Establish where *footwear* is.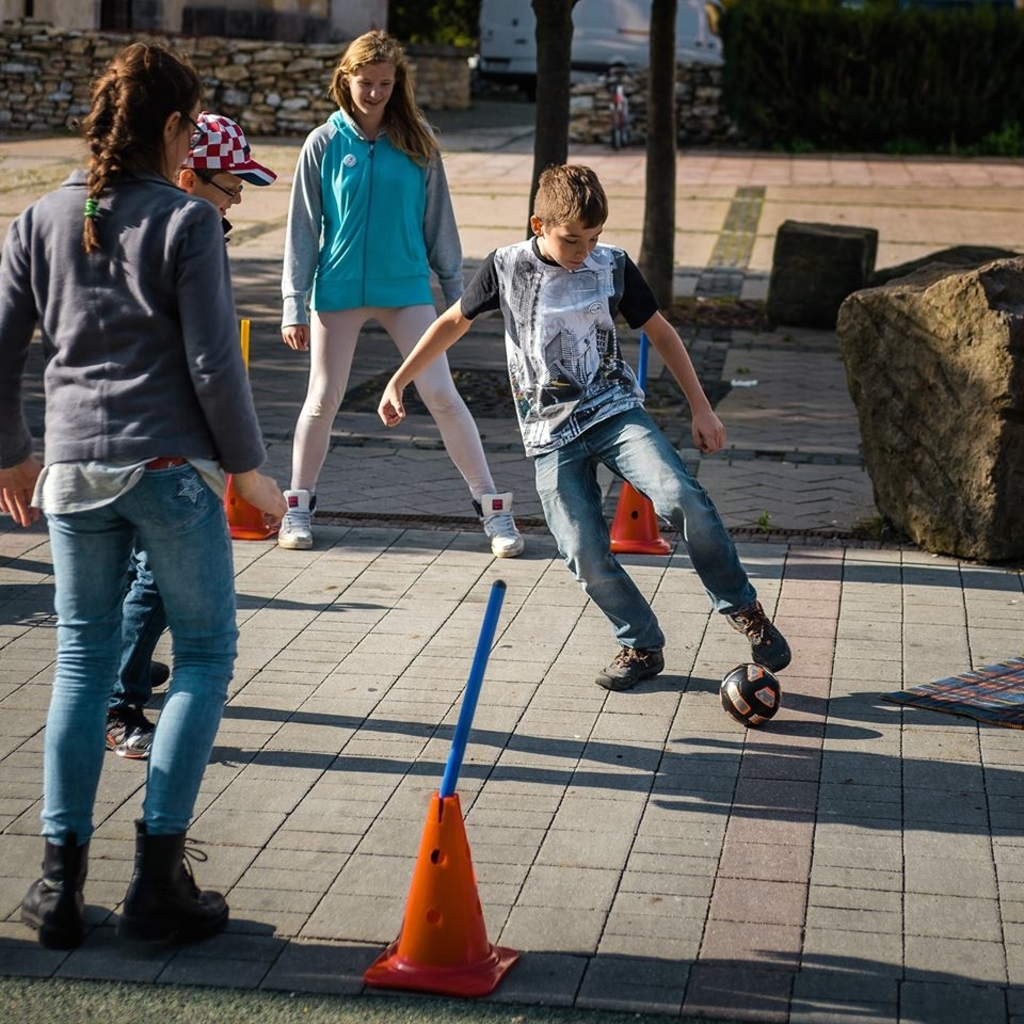
Established at (15, 835, 87, 958).
